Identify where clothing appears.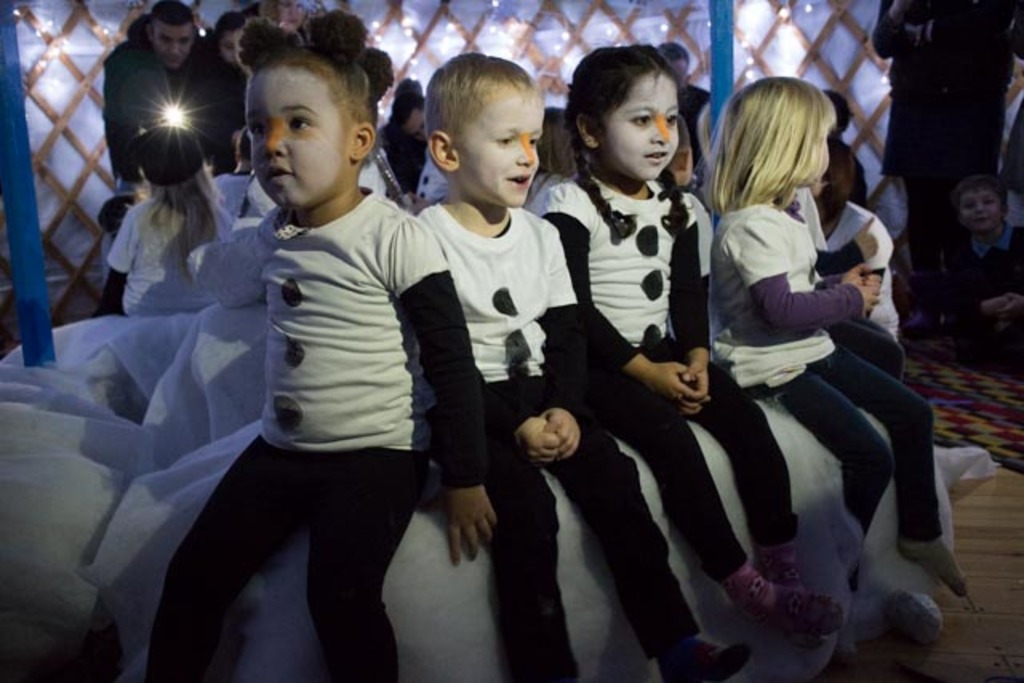
Appears at x1=91, y1=184, x2=221, y2=326.
